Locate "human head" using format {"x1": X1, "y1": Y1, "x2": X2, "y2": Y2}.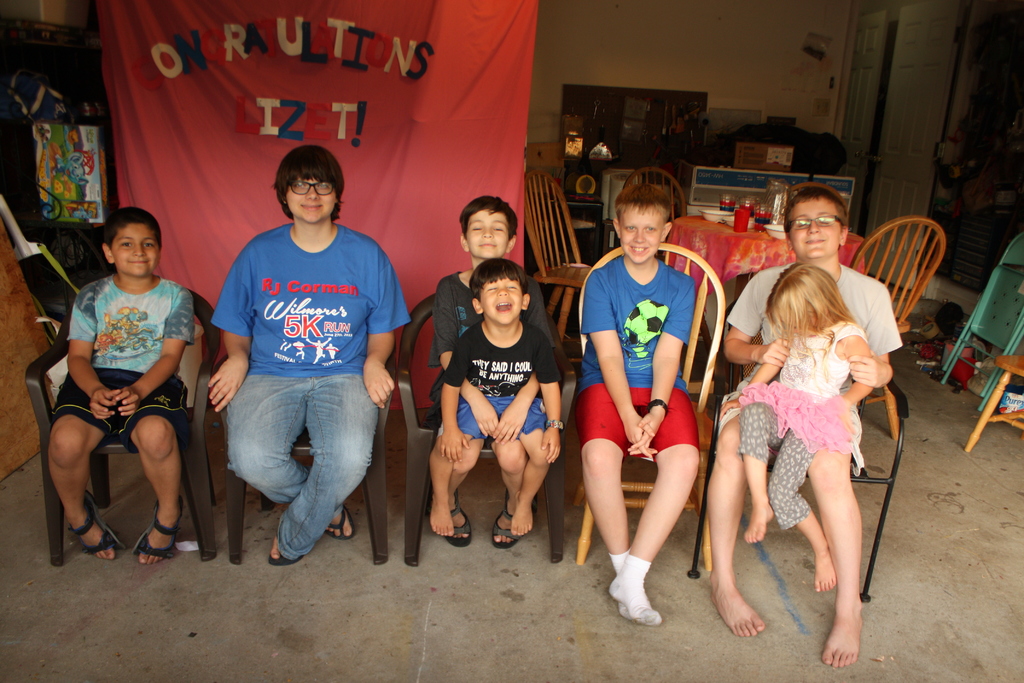
{"x1": 469, "y1": 256, "x2": 531, "y2": 325}.
